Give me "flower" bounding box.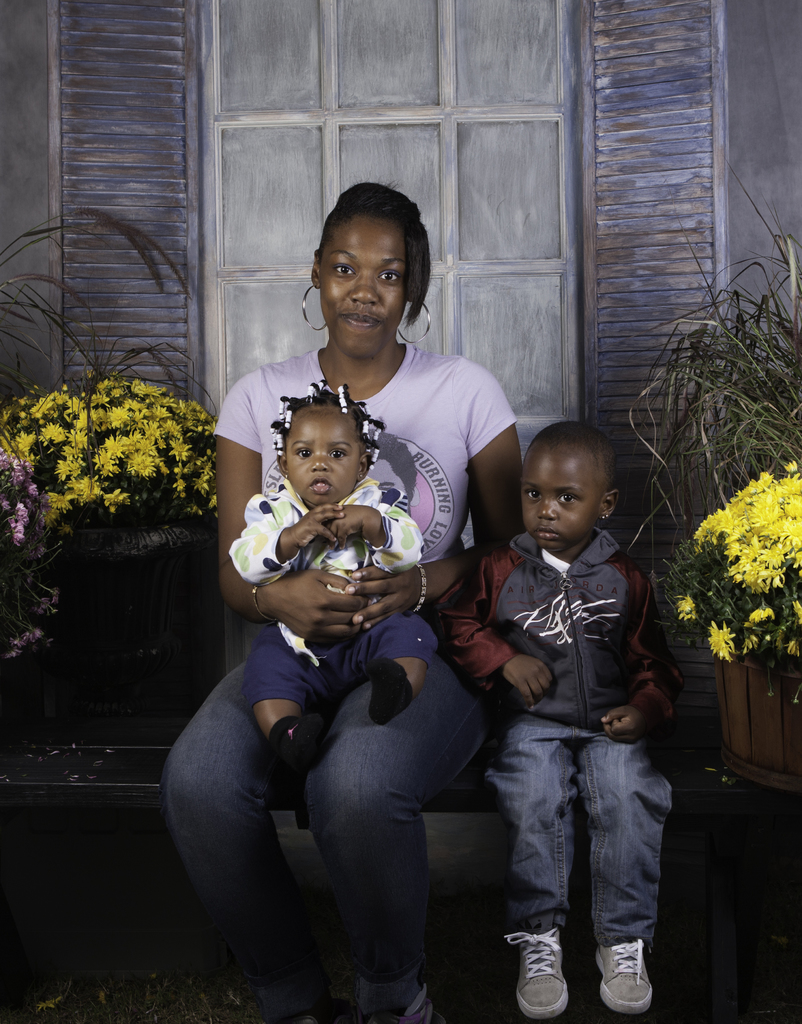
793 640 801 660.
